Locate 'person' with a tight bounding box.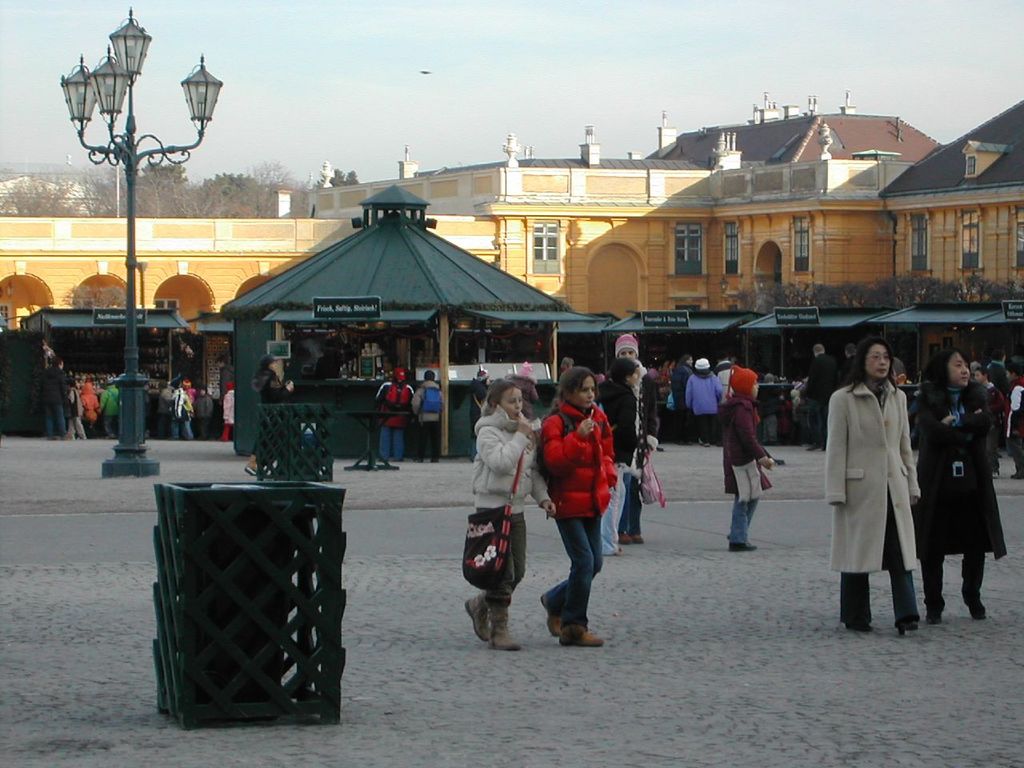
913:347:1007:625.
